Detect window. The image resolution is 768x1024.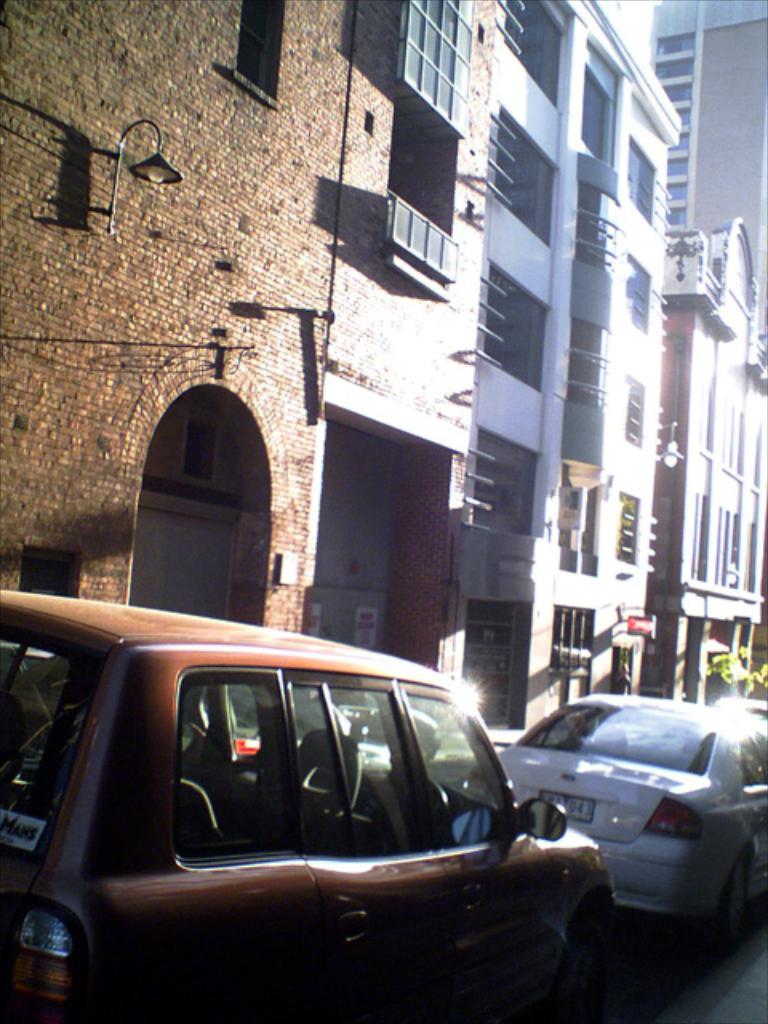
box=[627, 138, 658, 222].
